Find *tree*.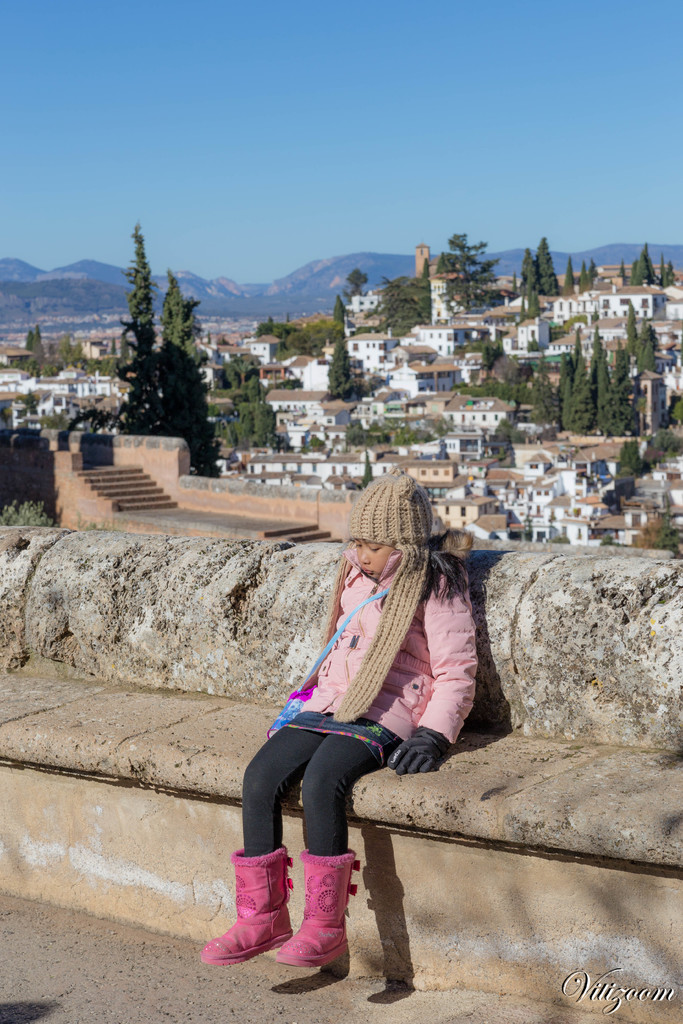
select_region(12, 419, 67, 538).
